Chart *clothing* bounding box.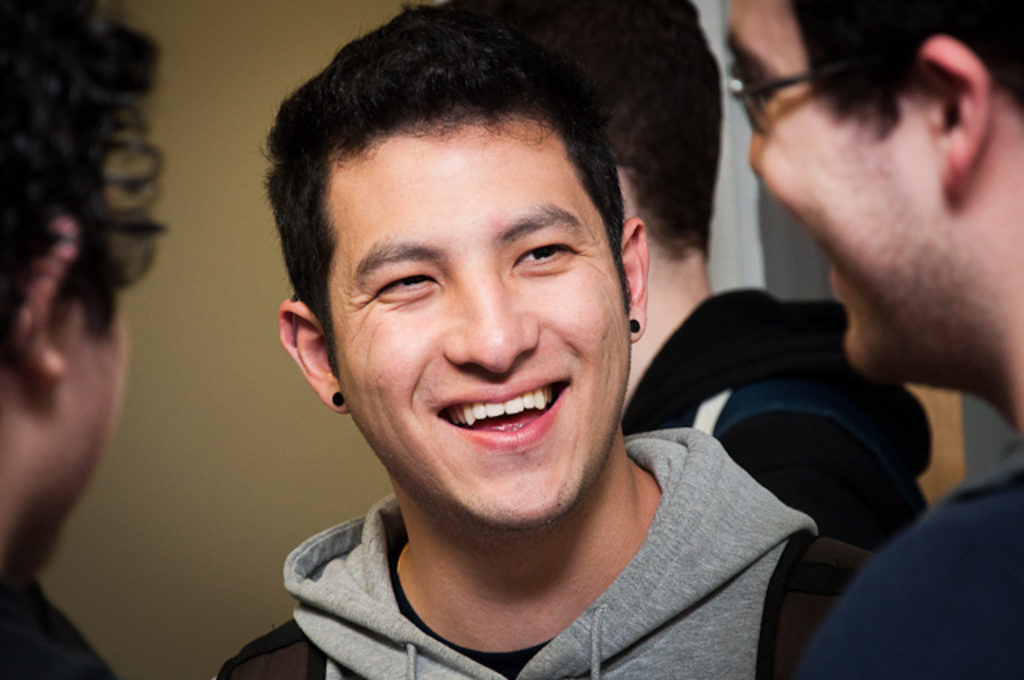
Charted: <region>797, 427, 1022, 678</region>.
